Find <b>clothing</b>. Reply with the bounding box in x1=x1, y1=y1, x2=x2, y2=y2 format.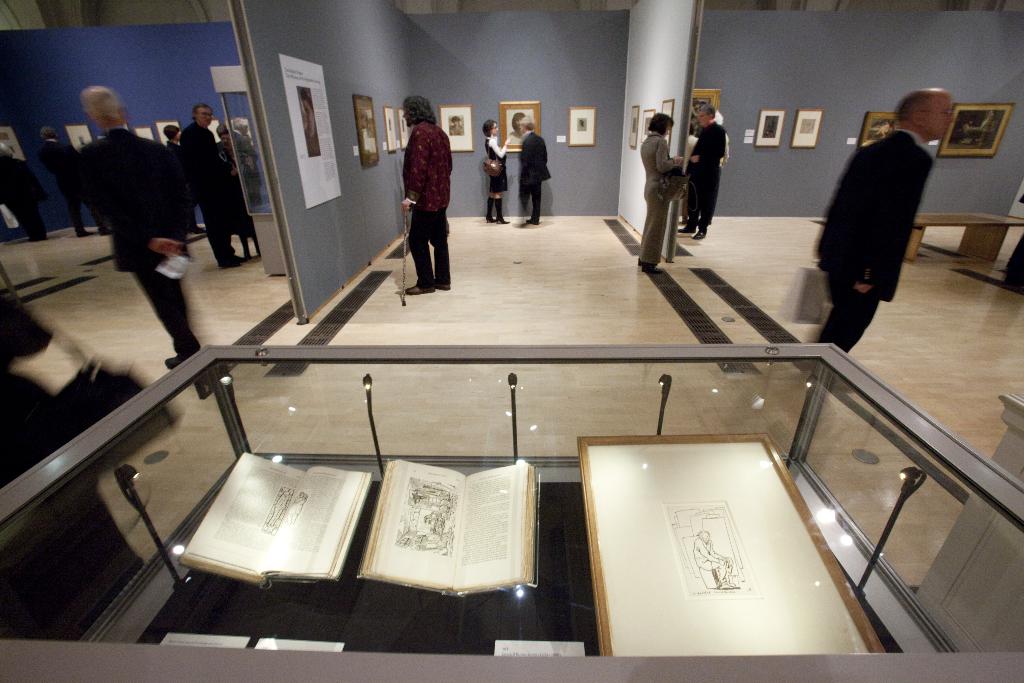
x1=182, y1=124, x2=234, y2=262.
